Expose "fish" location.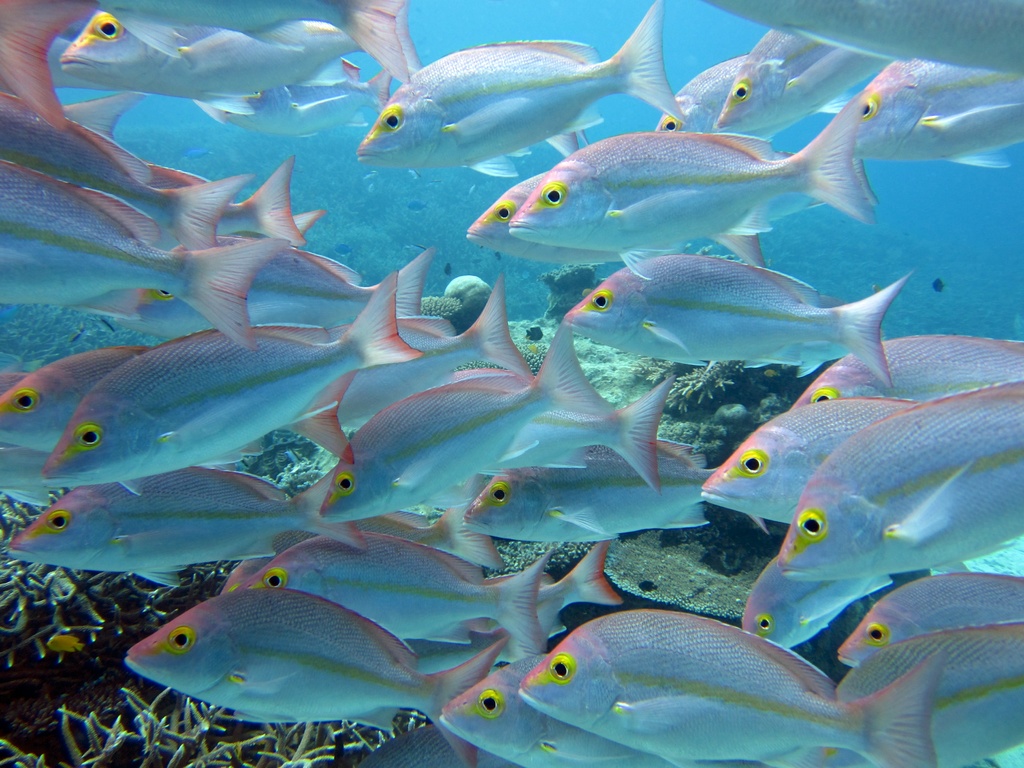
Exposed at 0, 152, 293, 351.
